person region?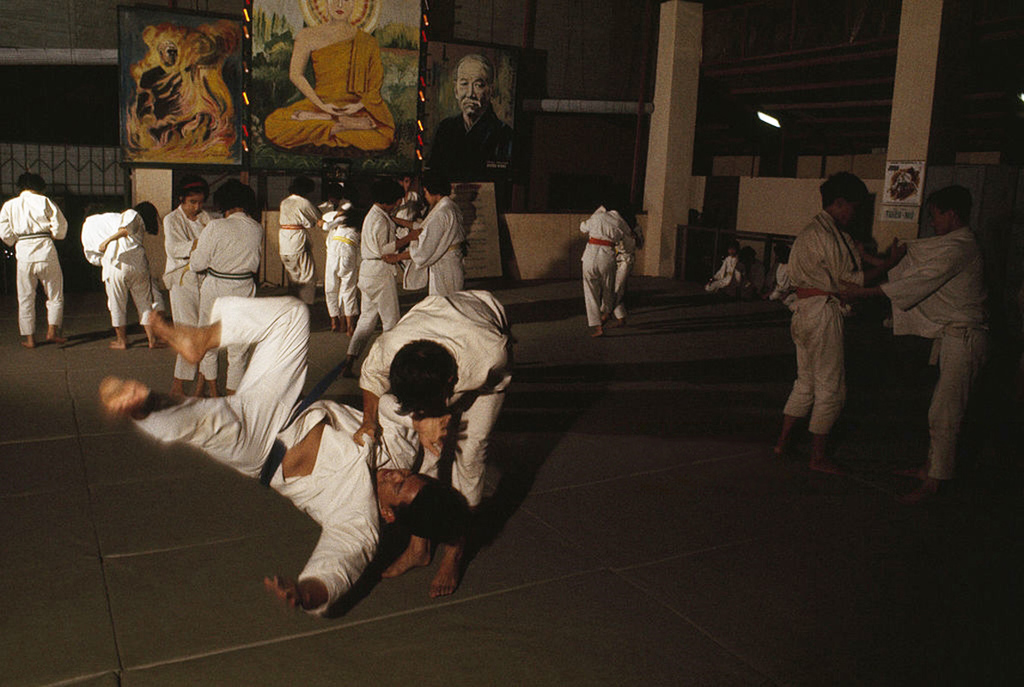
136:40:216:160
